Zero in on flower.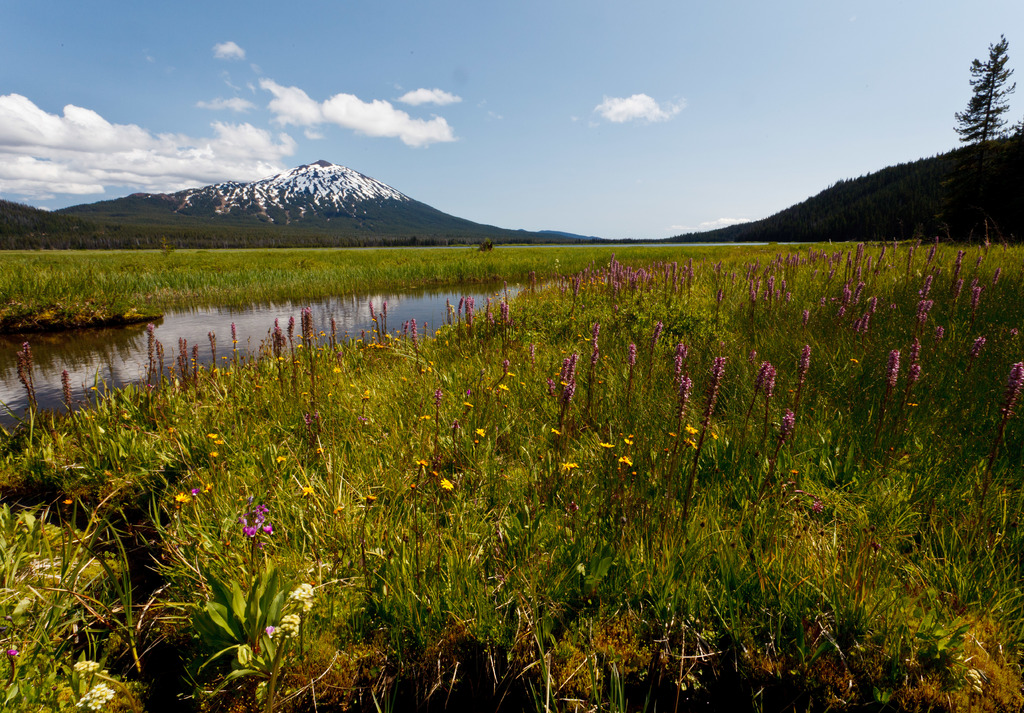
Zeroed in: bbox=(461, 402, 472, 407).
